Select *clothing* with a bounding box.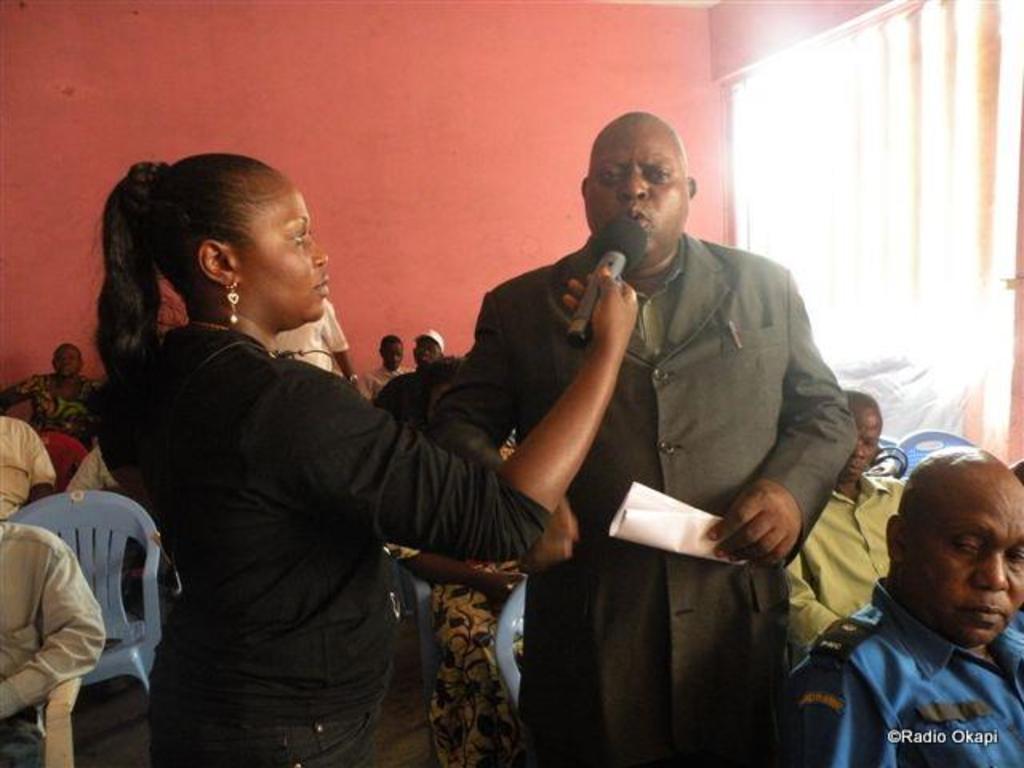
[left=480, top=184, right=866, bottom=767].
